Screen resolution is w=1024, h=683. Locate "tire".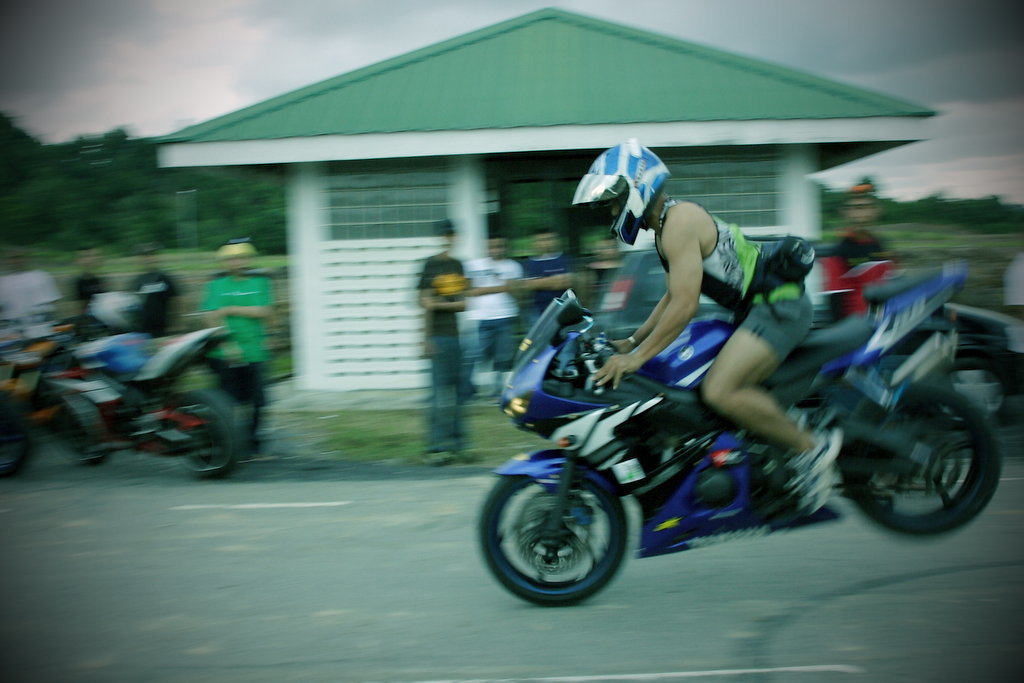
(x1=480, y1=454, x2=648, y2=608).
